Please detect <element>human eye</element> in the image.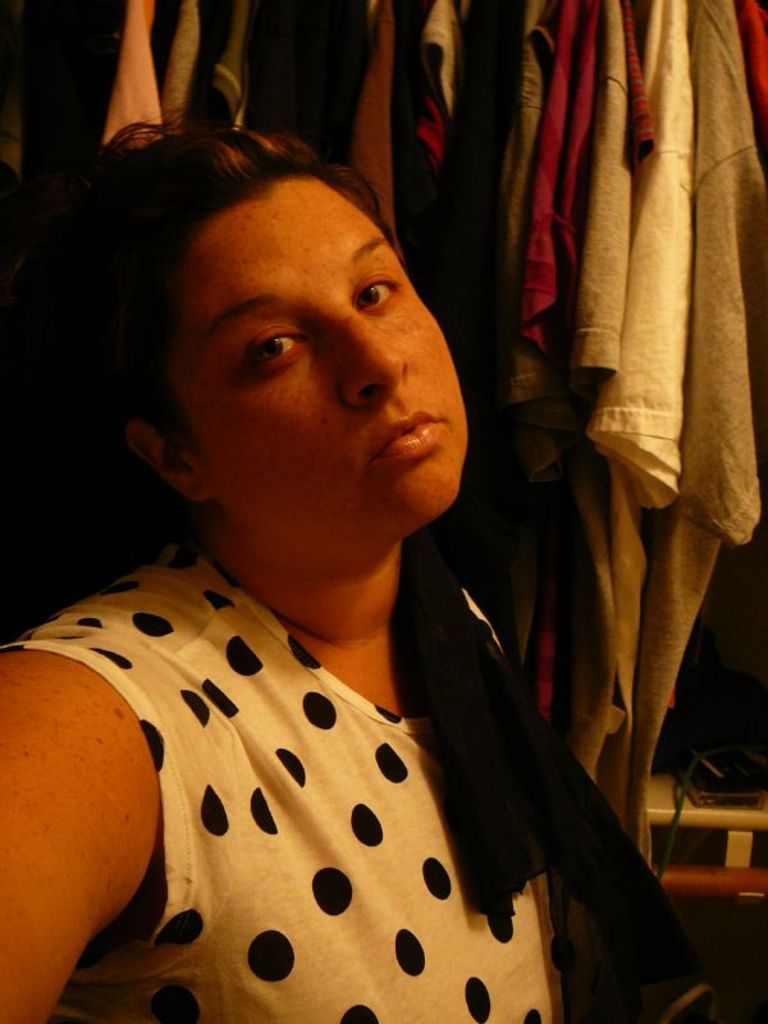
{"x1": 209, "y1": 307, "x2": 317, "y2": 379}.
